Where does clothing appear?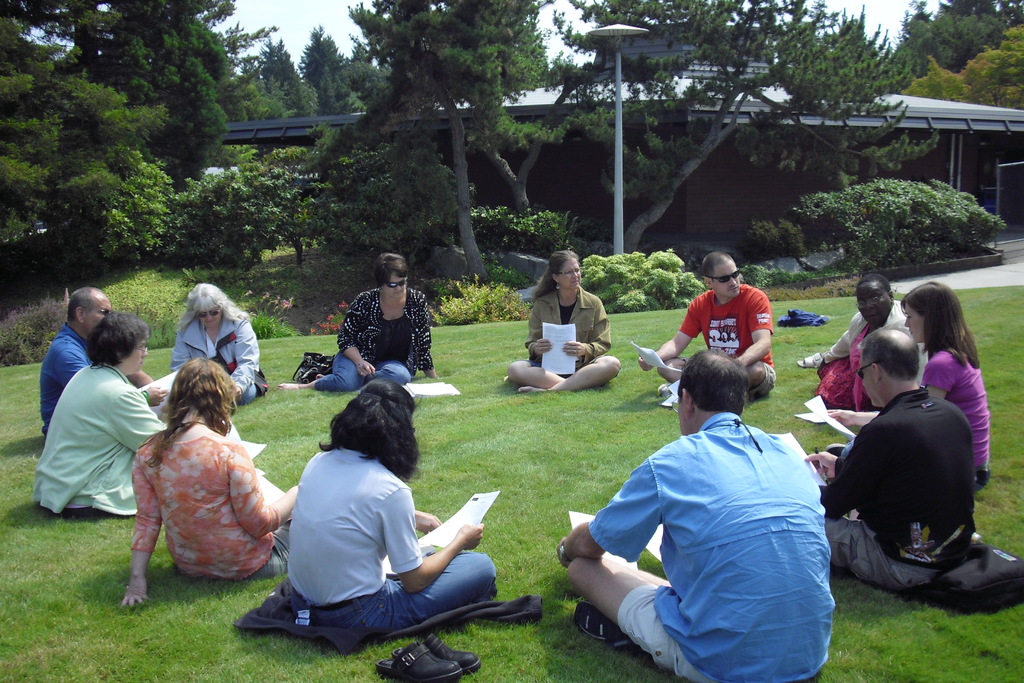
Appears at (664,281,774,400).
